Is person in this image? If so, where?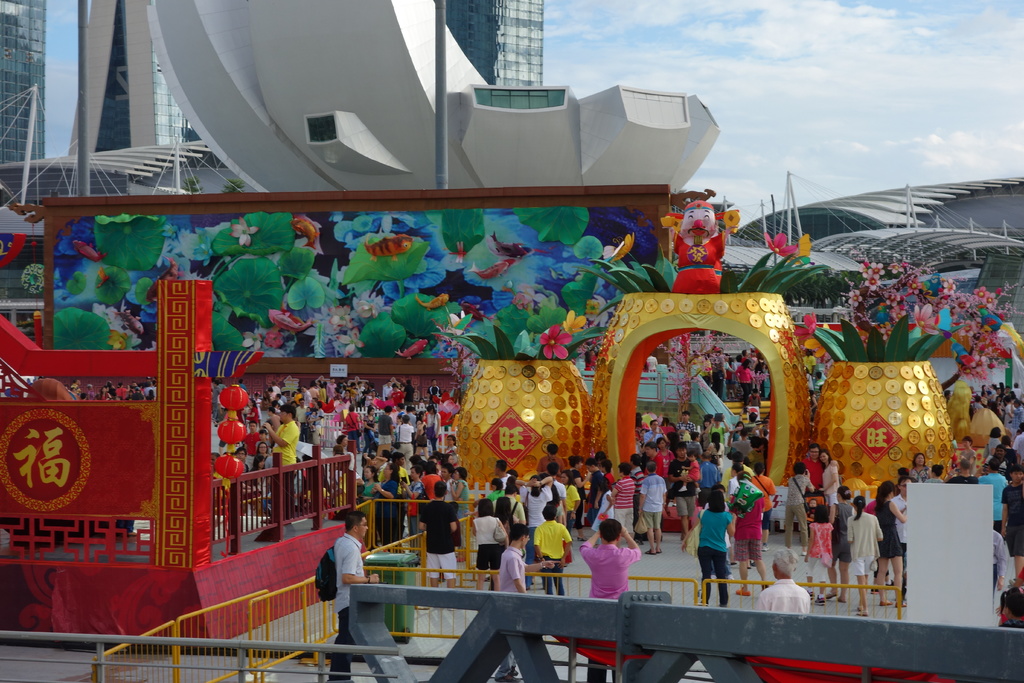
Yes, at [333,504,381,682].
